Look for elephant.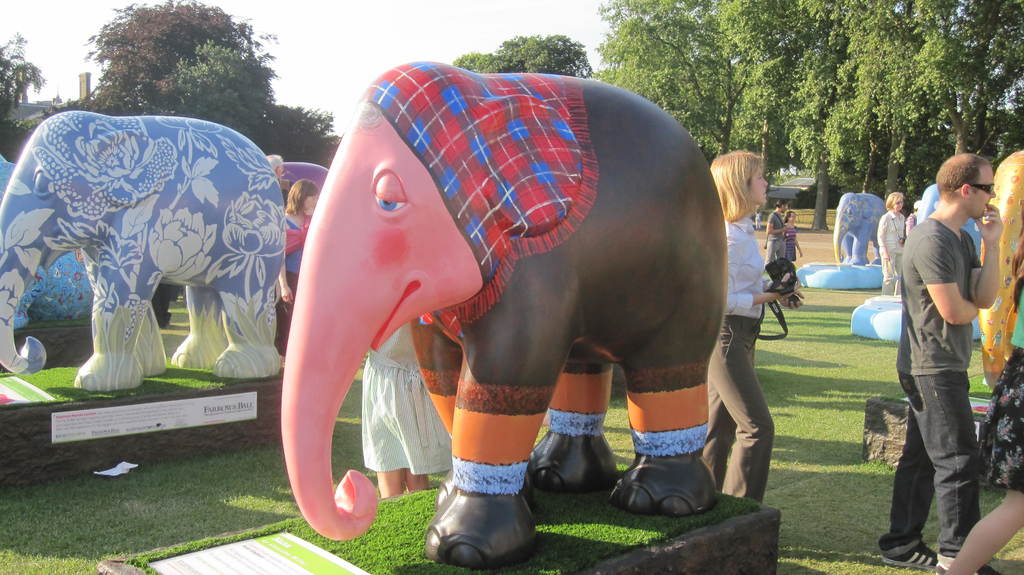
Found: l=274, t=55, r=719, b=567.
